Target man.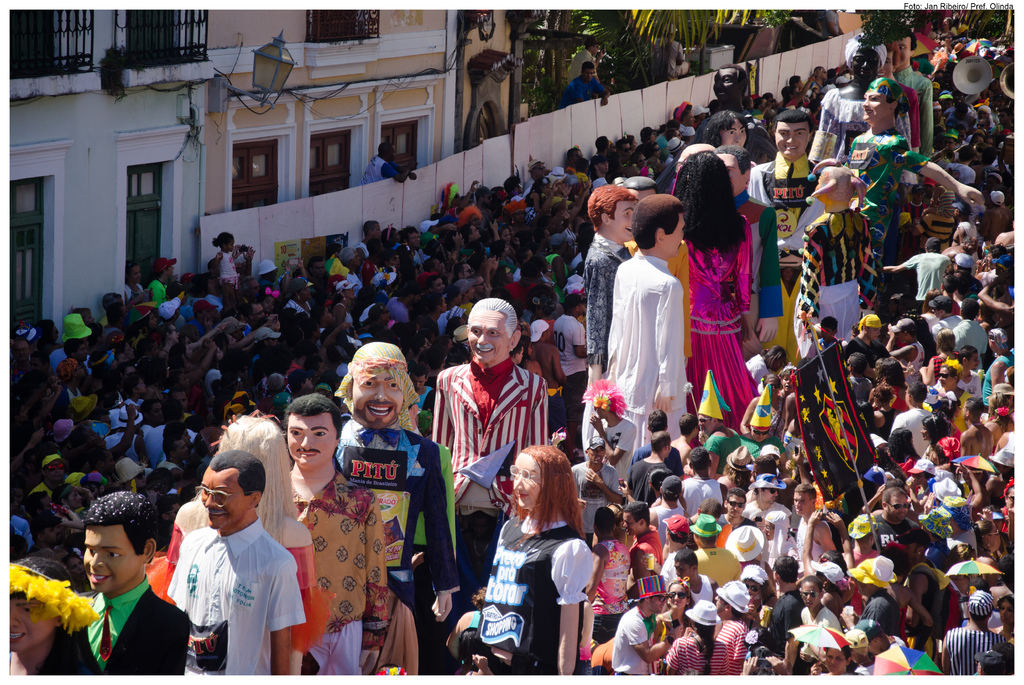
Target region: crop(586, 507, 634, 645).
